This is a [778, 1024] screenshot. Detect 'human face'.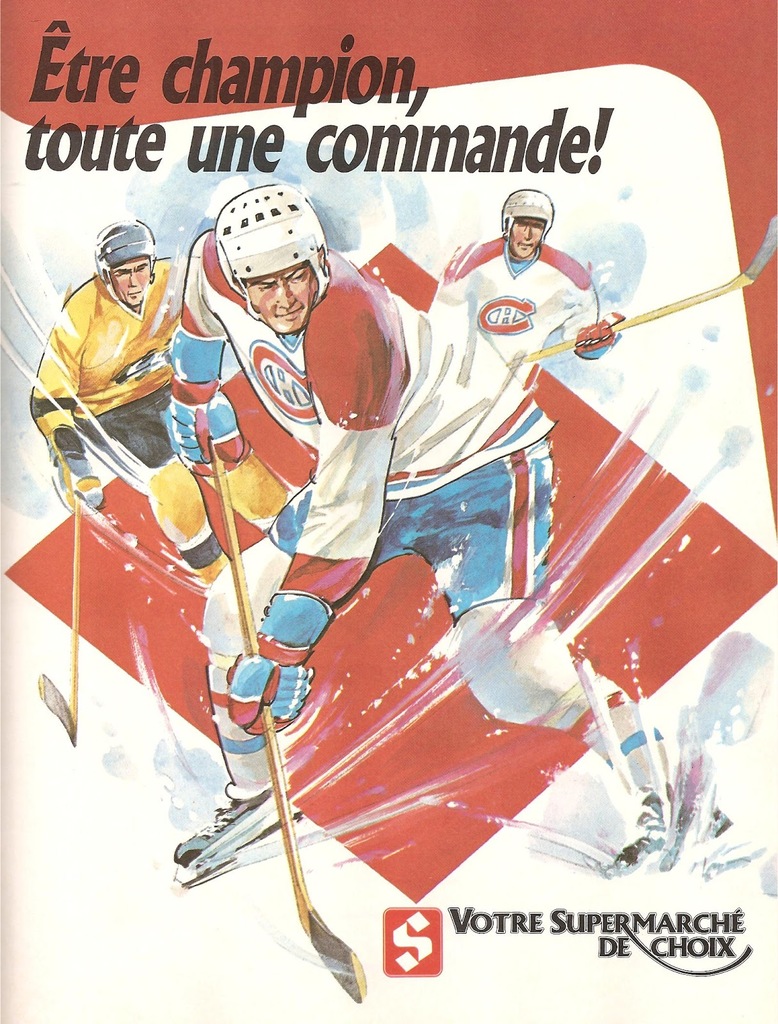
111, 254, 151, 305.
